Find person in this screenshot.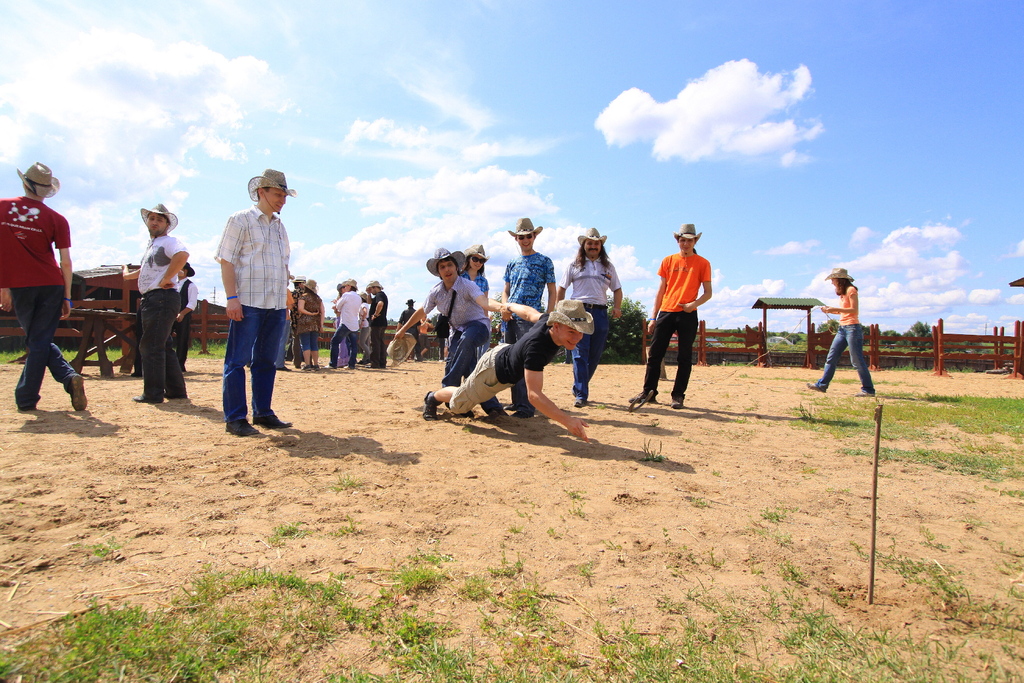
The bounding box for person is (362,283,388,372).
